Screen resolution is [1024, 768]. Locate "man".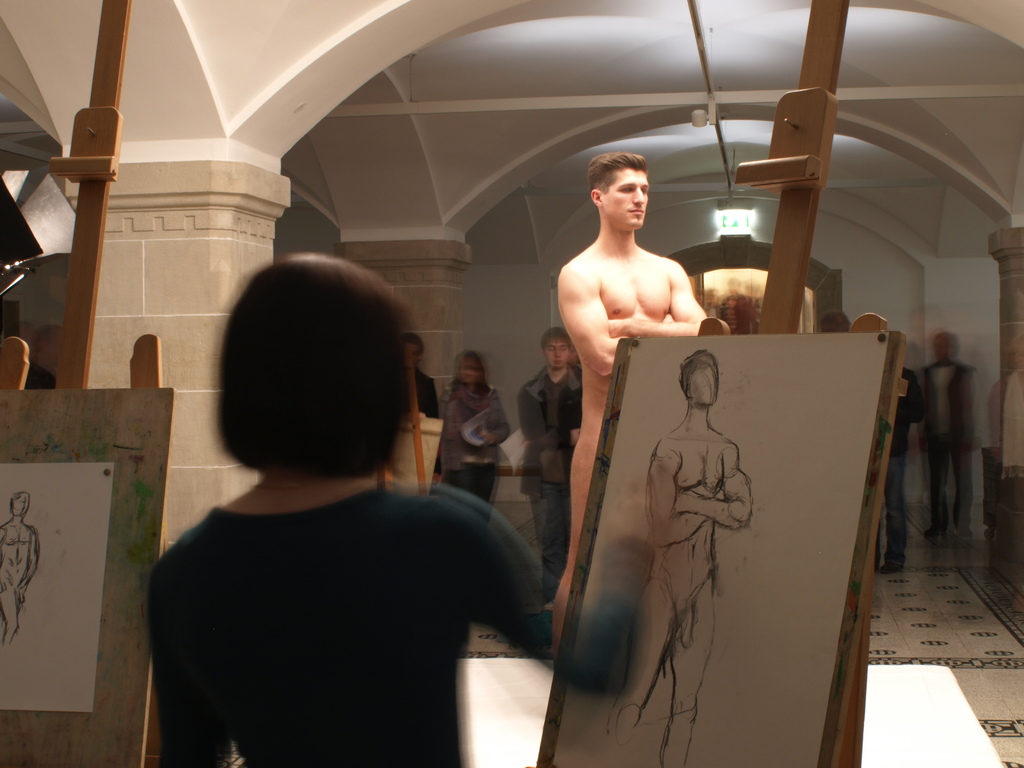
rect(518, 330, 584, 612).
